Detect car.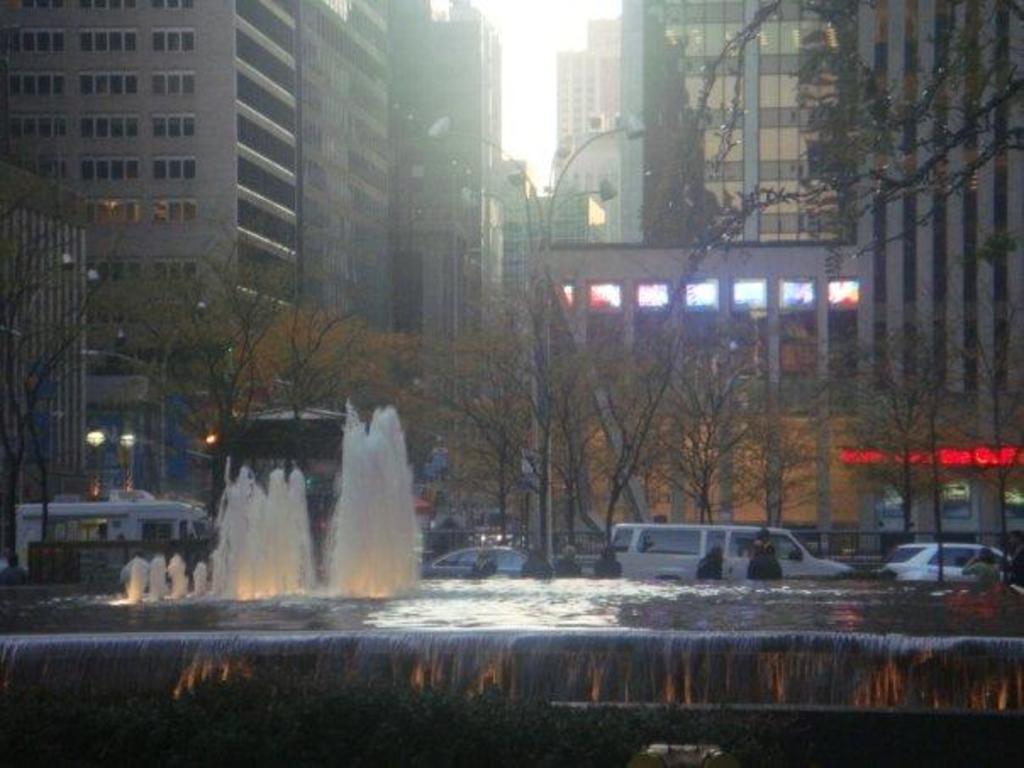
Detected at <box>882,539,1021,580</box>.
